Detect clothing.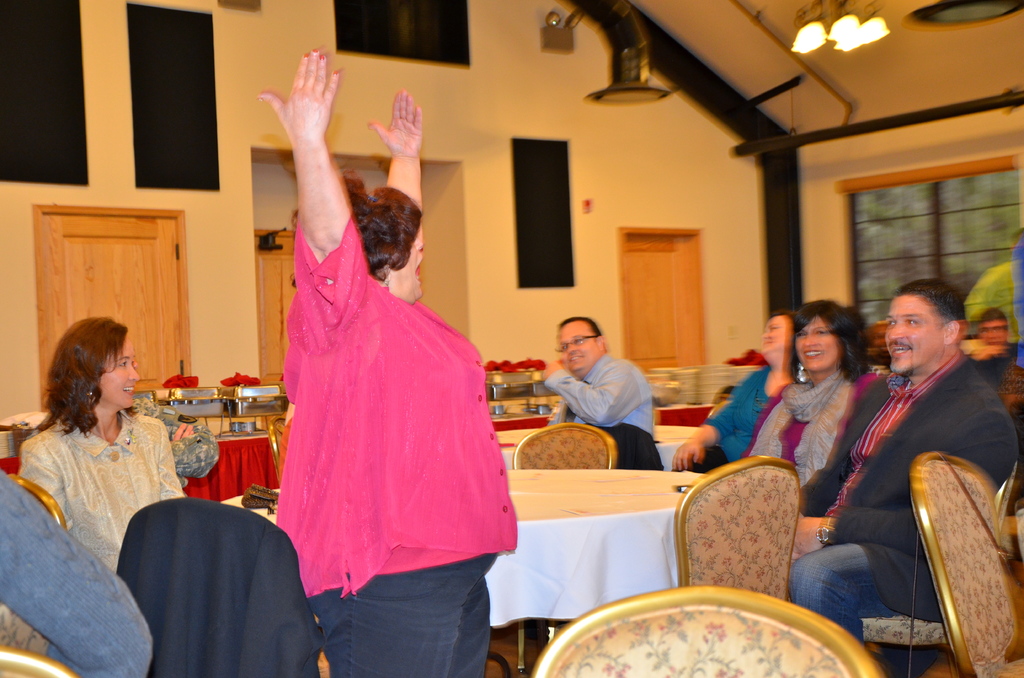
Detected at Rect(541, 348, 666, 477).
